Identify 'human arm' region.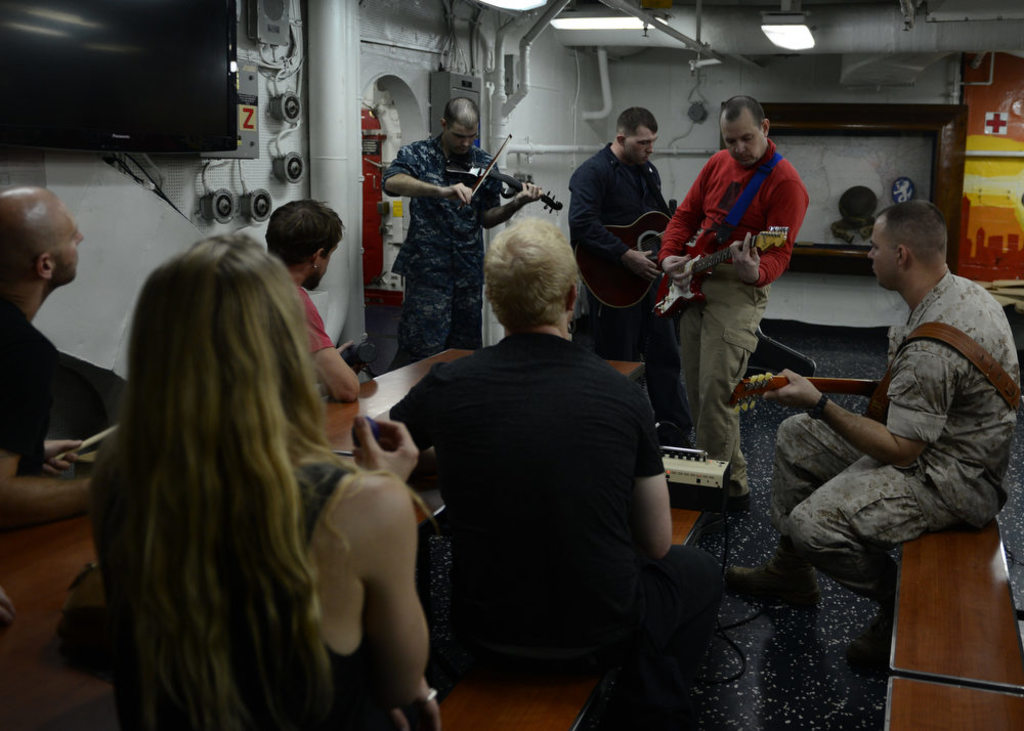
Region: 721, 182, 801, 291.
